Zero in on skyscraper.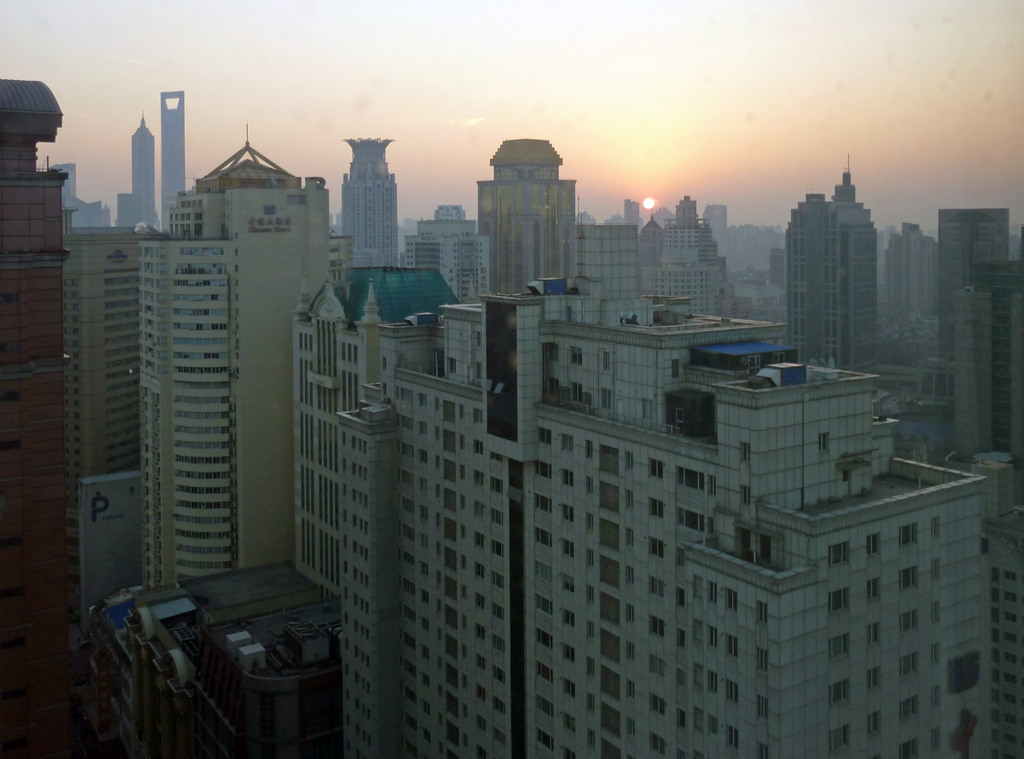
Zeroed in: box(160, 91, 182, 224).
